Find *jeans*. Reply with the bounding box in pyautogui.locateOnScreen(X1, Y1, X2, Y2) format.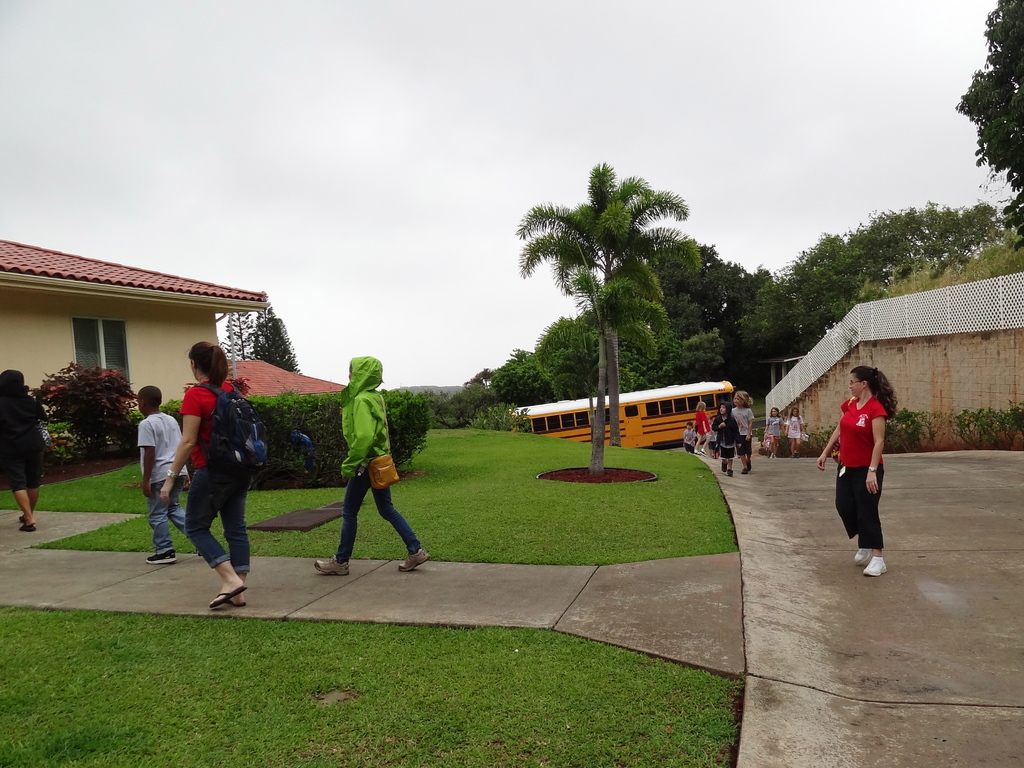
pyautogui.locateOnScreen(147, 484, 195, 551).
